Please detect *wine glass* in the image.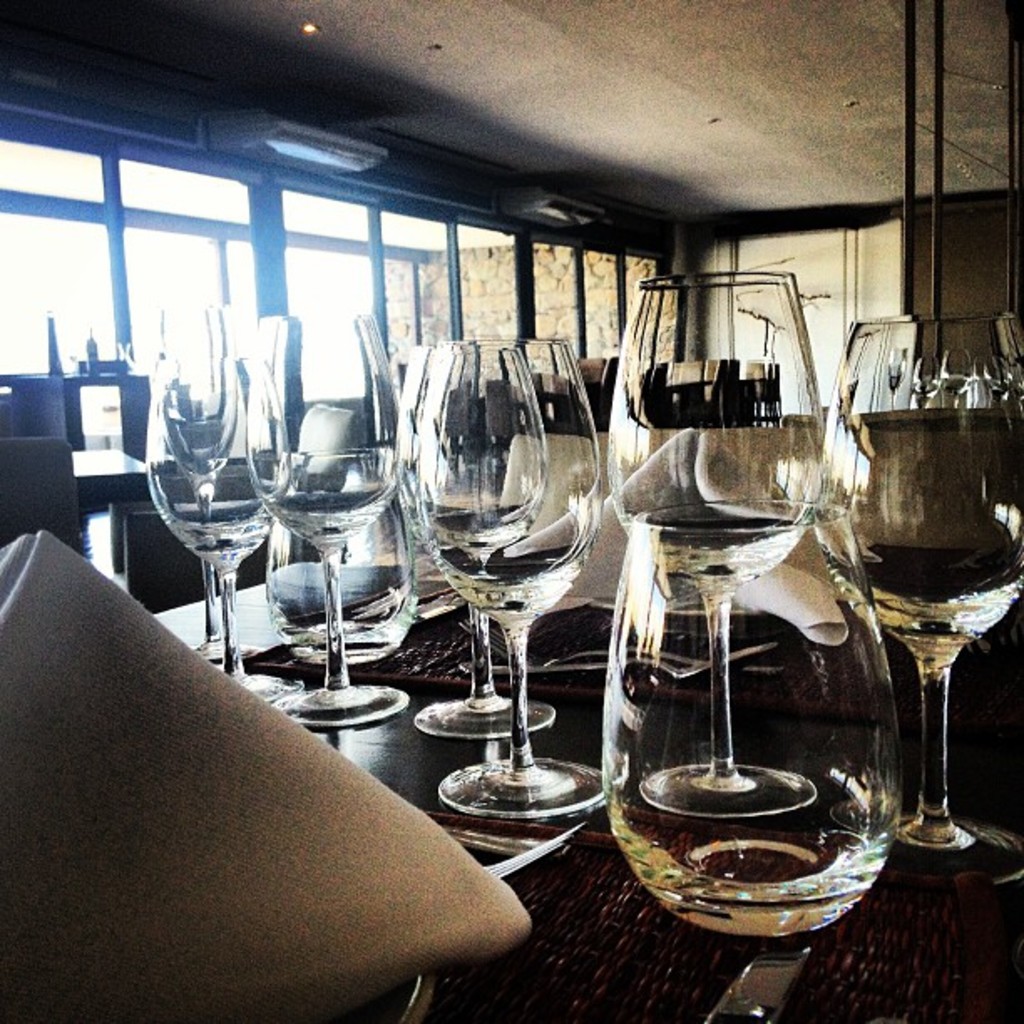
[left=142, top=351, right=300, bottom=713].
